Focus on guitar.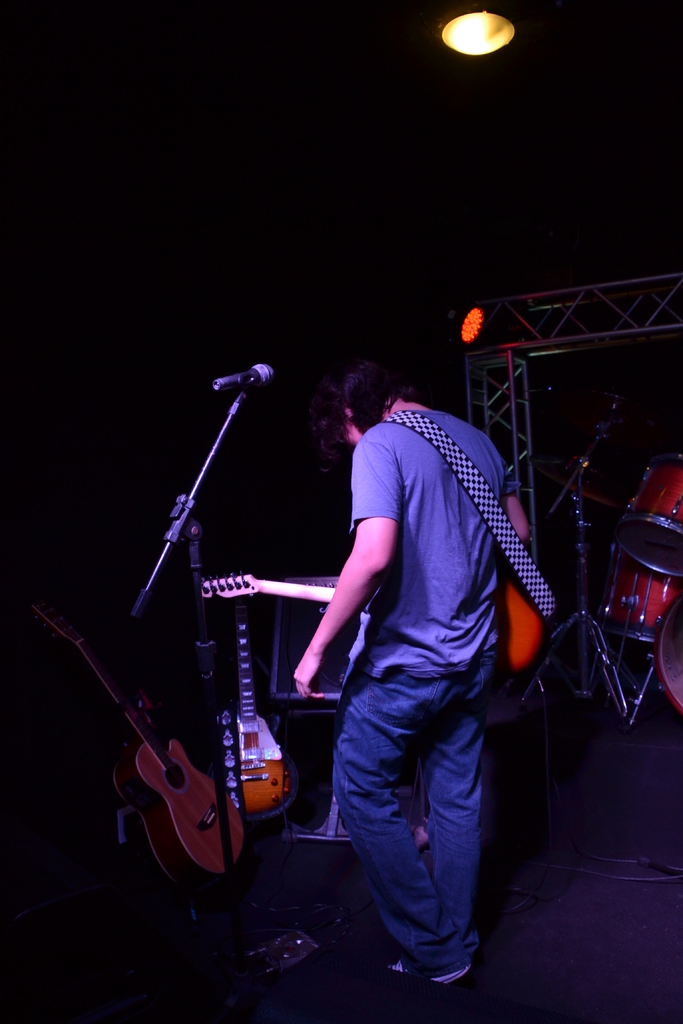
Focused at <box>14,595,244,891</box>.
